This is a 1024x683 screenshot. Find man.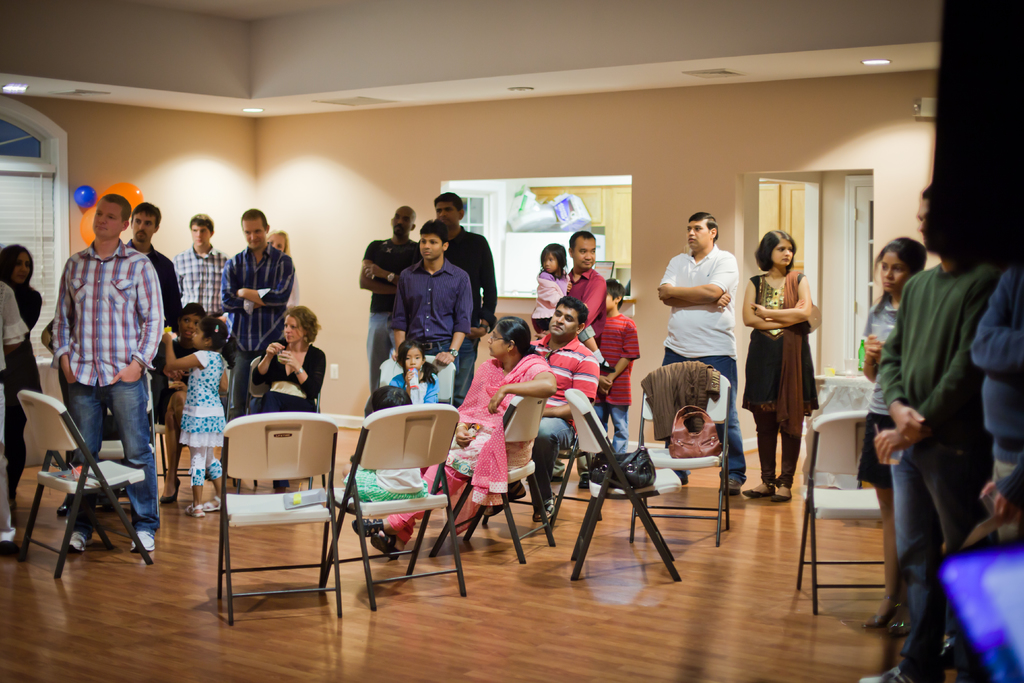
Bounding box: region(120, 201, 189, 425).
